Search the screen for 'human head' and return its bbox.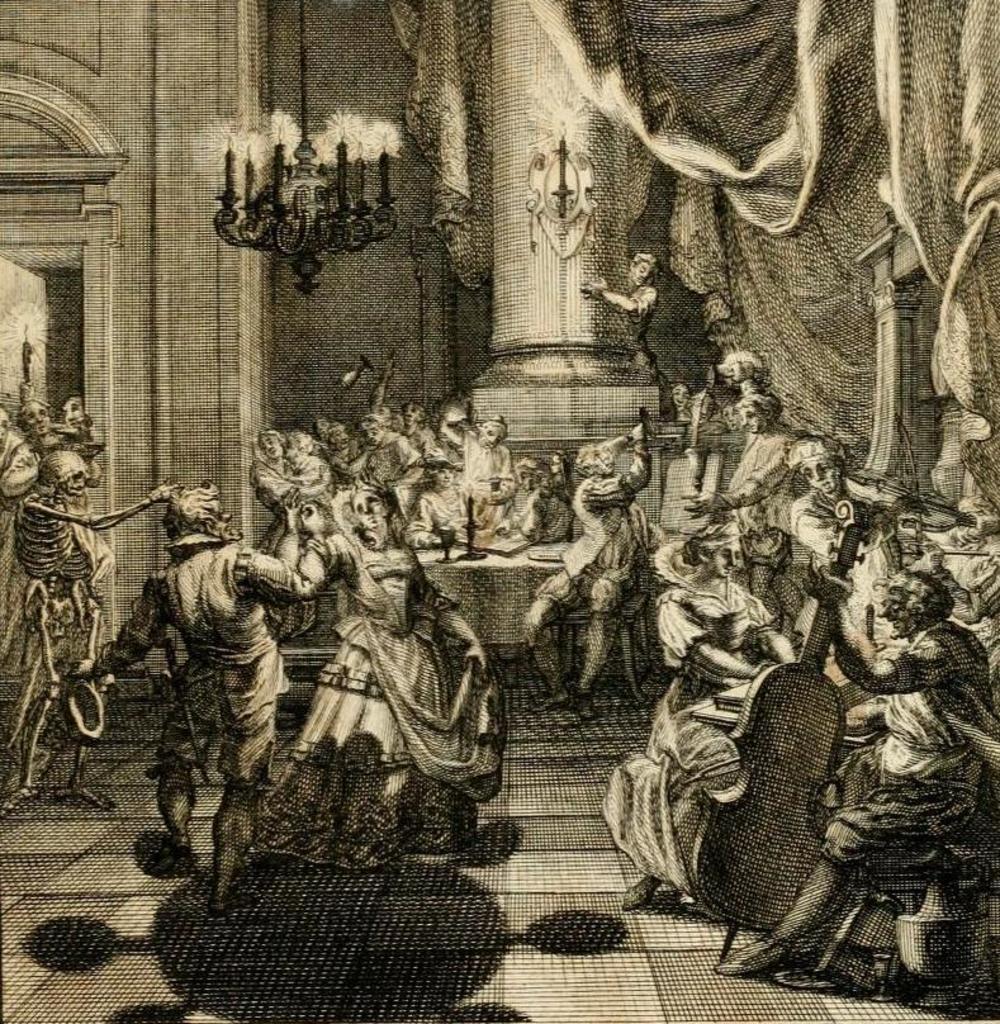
Found: [162, 482, 234, 539].
